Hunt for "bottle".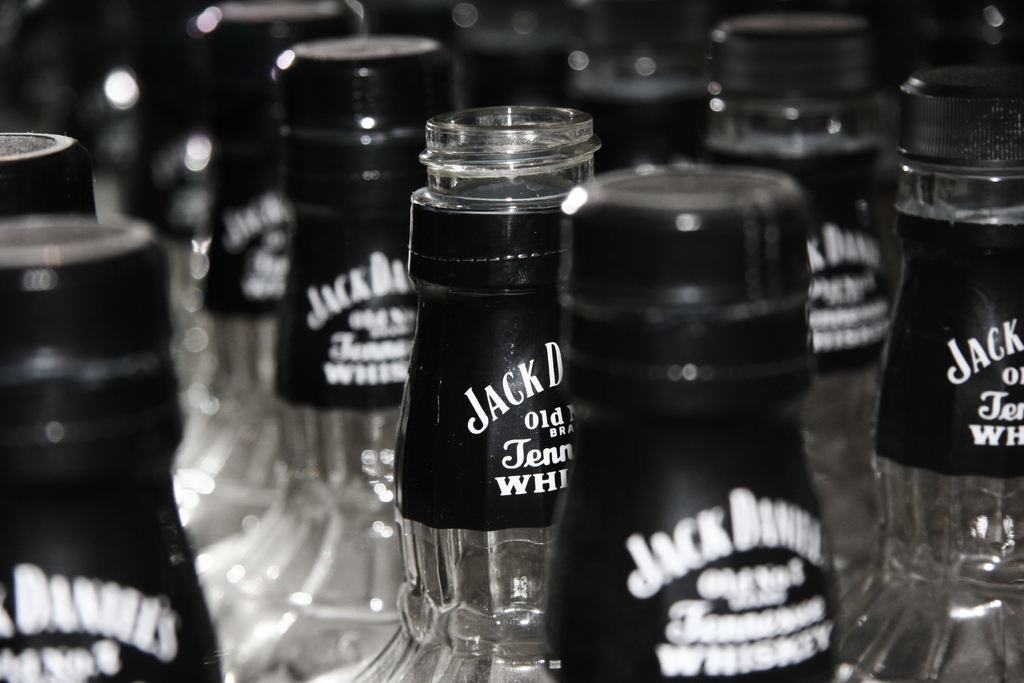
Hunted down at region(225, 19, 444, 682).
